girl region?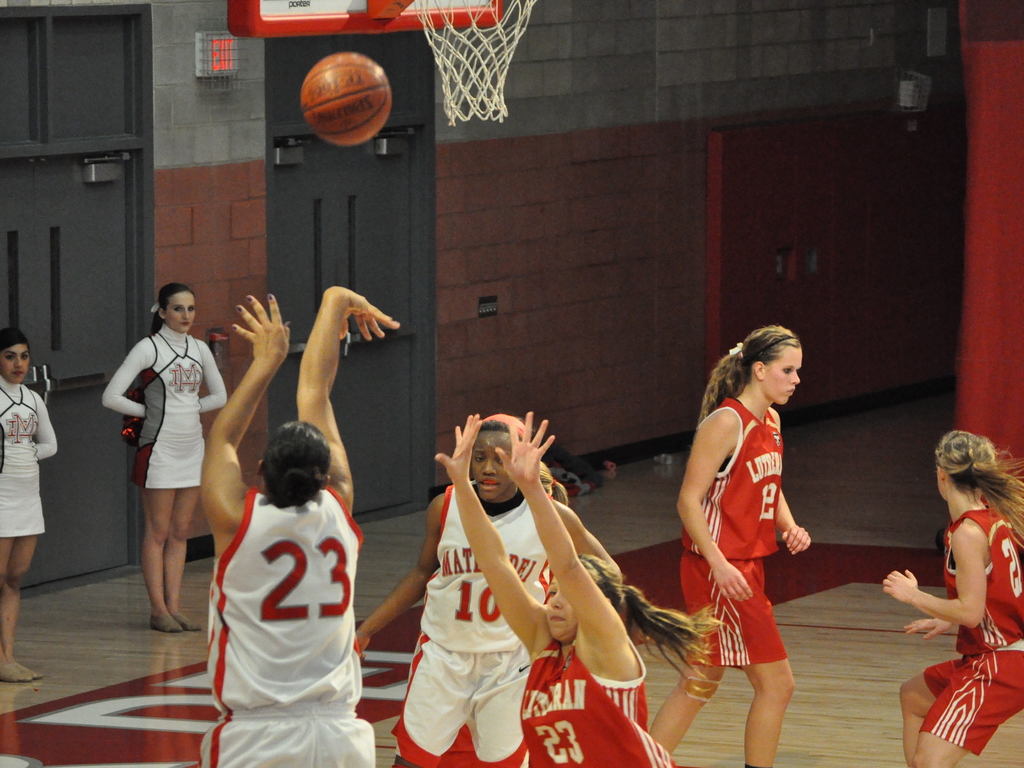
{"left": 0, "top": 329, "right": 58, "bottom": 682}
